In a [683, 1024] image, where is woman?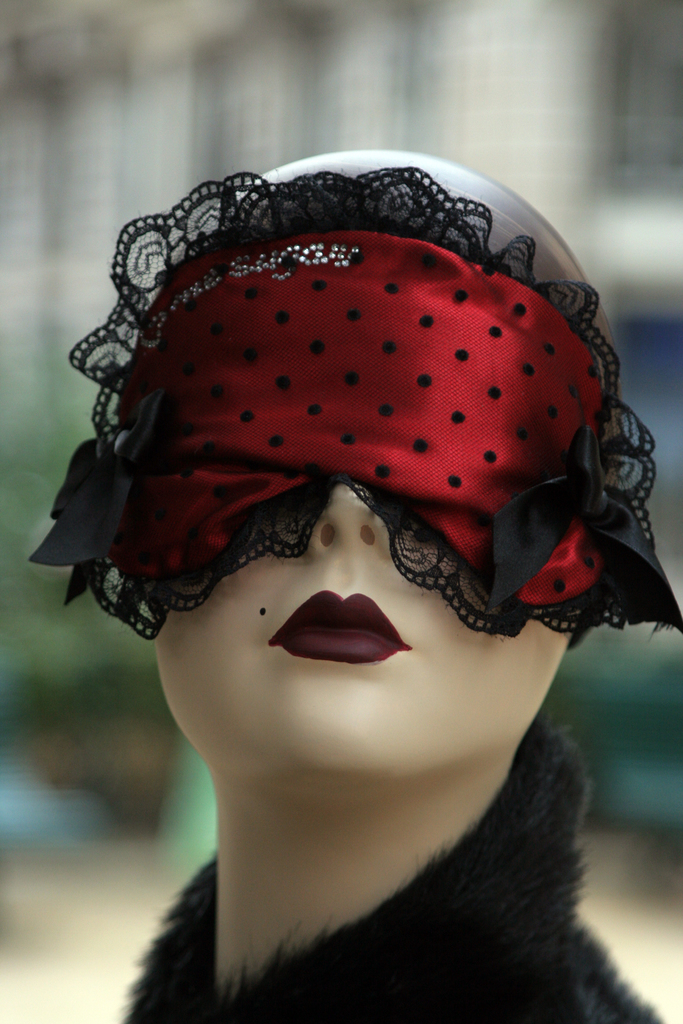
27:152:682:1023.
